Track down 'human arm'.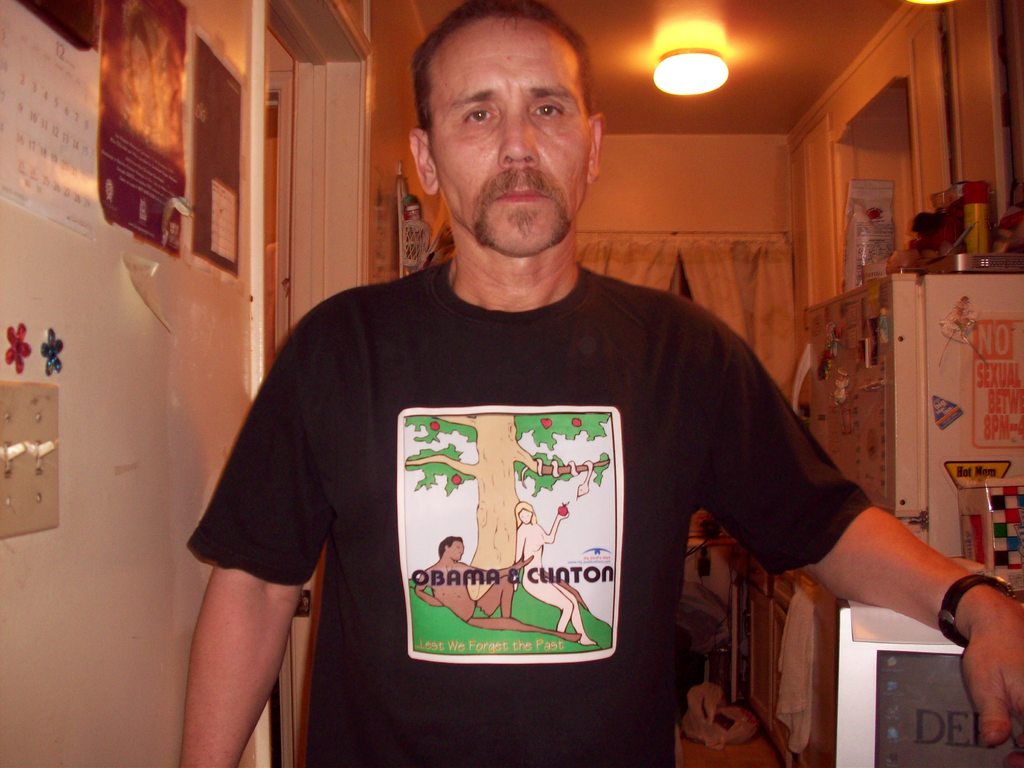
Tracked to left=698, top=355, right=989, bottom=716.
